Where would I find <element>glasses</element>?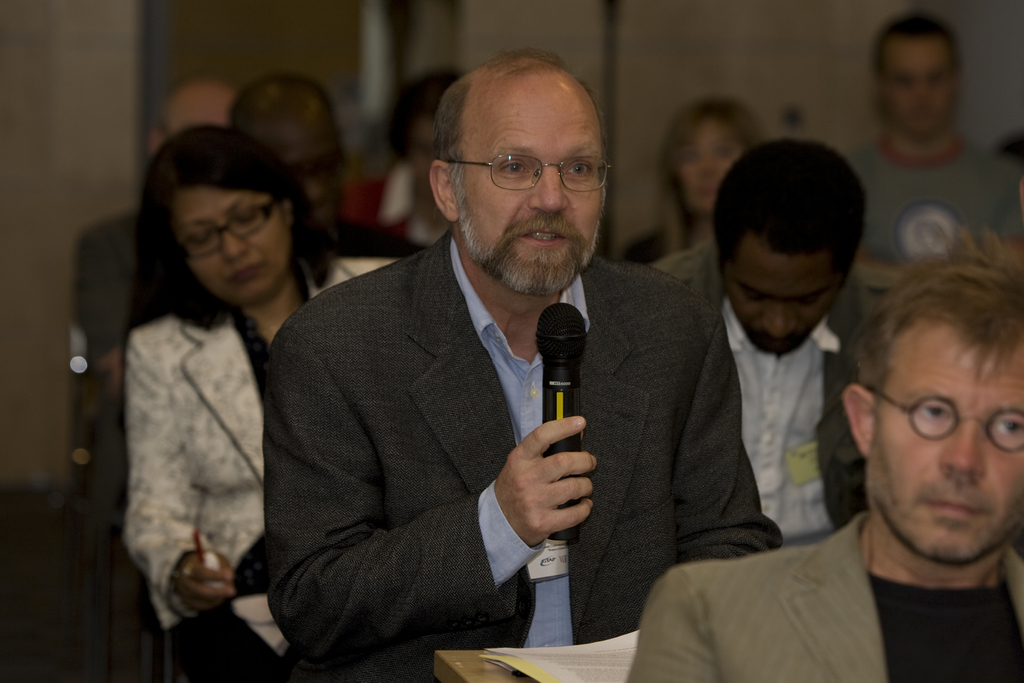
At bbox=[180, 199, 278, 259].
